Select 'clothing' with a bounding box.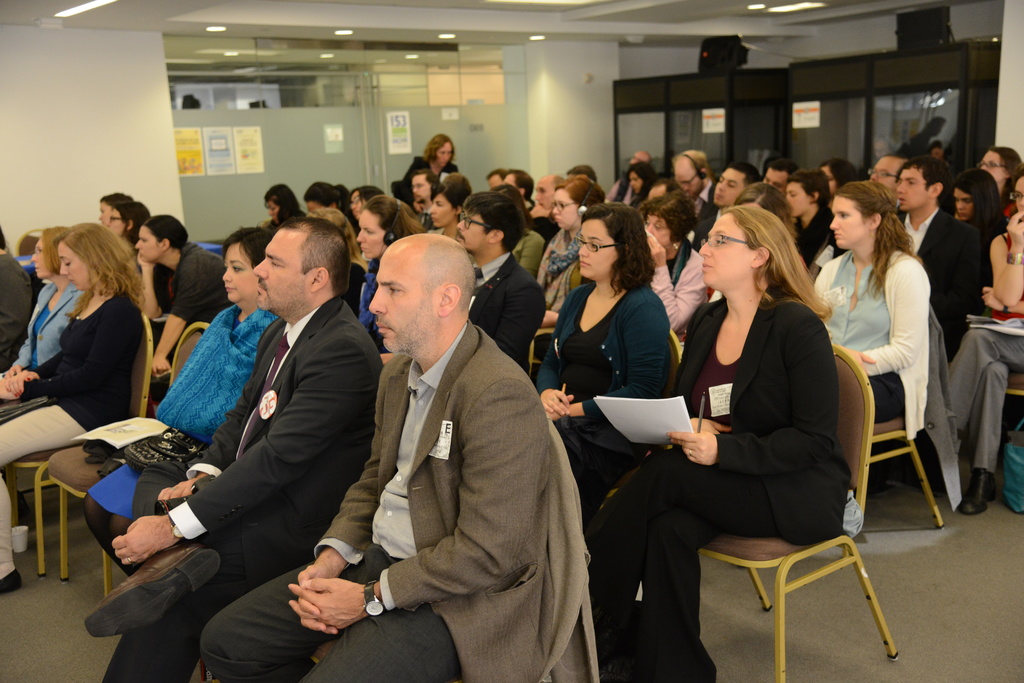
(x1=0, y1=248, x2=35, y2=373).
